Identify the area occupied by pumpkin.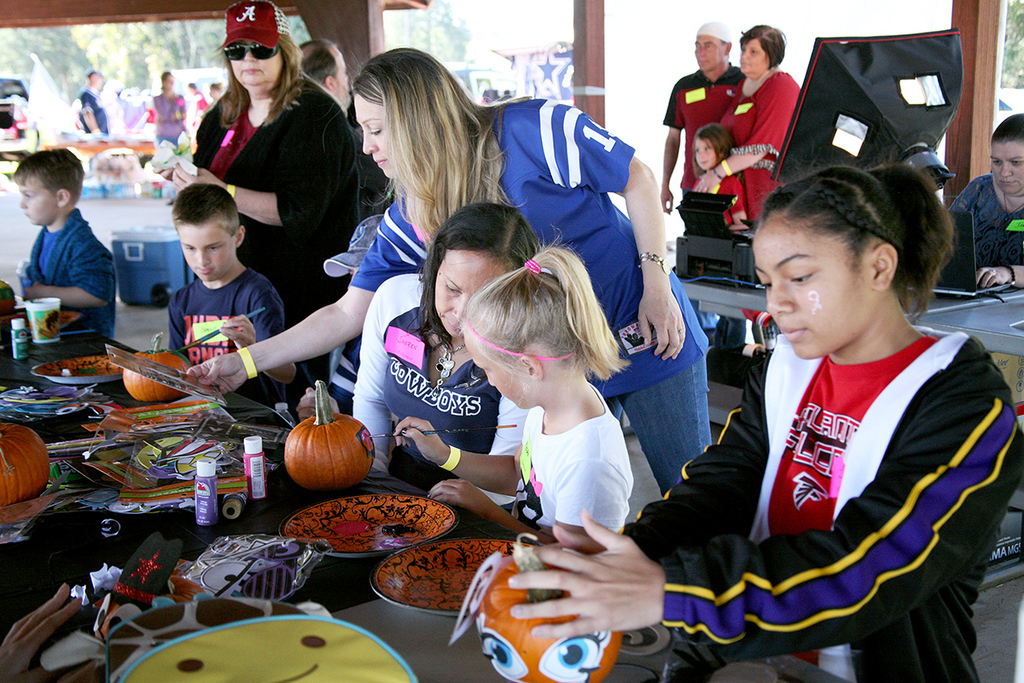
Area: rect(283, 378, 381, 487).
